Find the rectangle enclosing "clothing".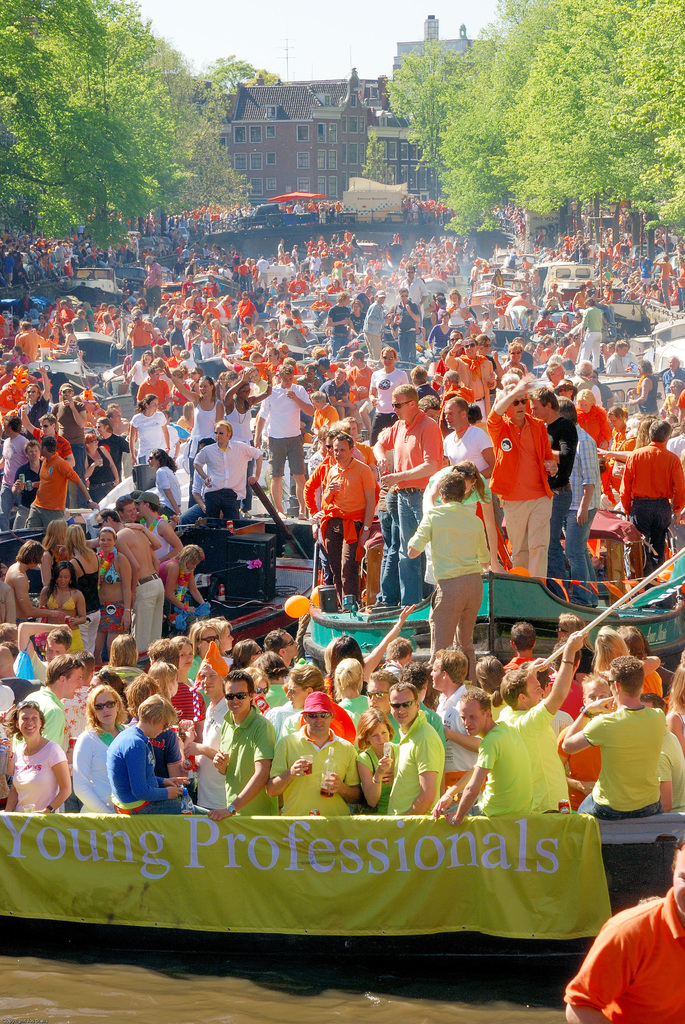
(622,442,682,580).
